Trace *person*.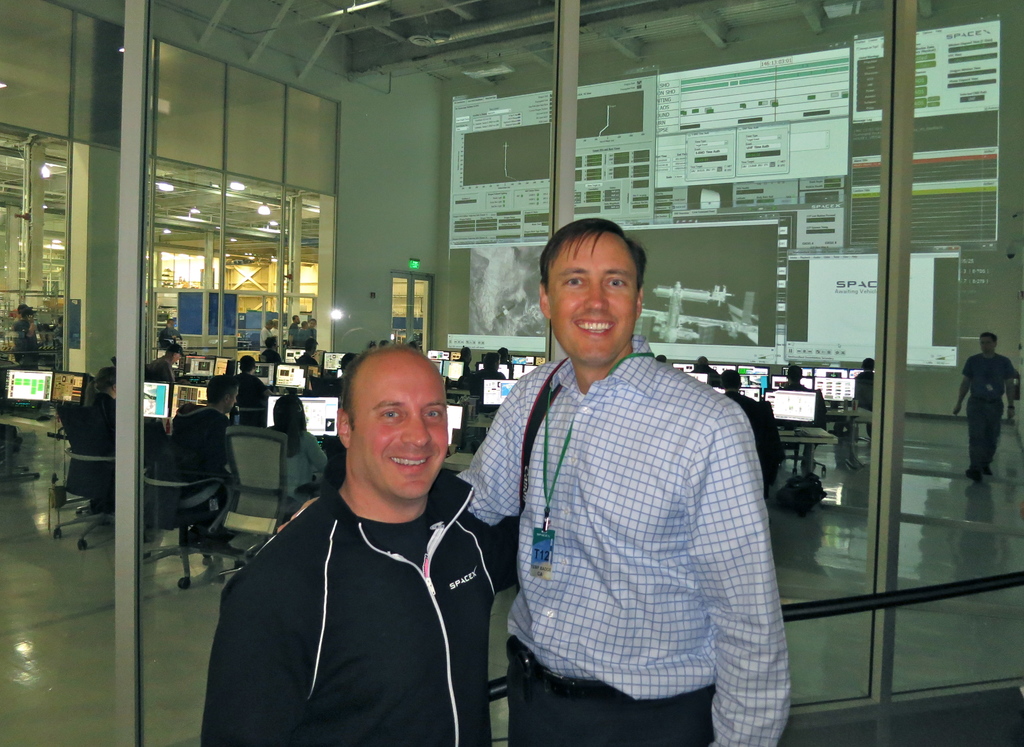
Traced to box=[92, 370, 164, 470].
